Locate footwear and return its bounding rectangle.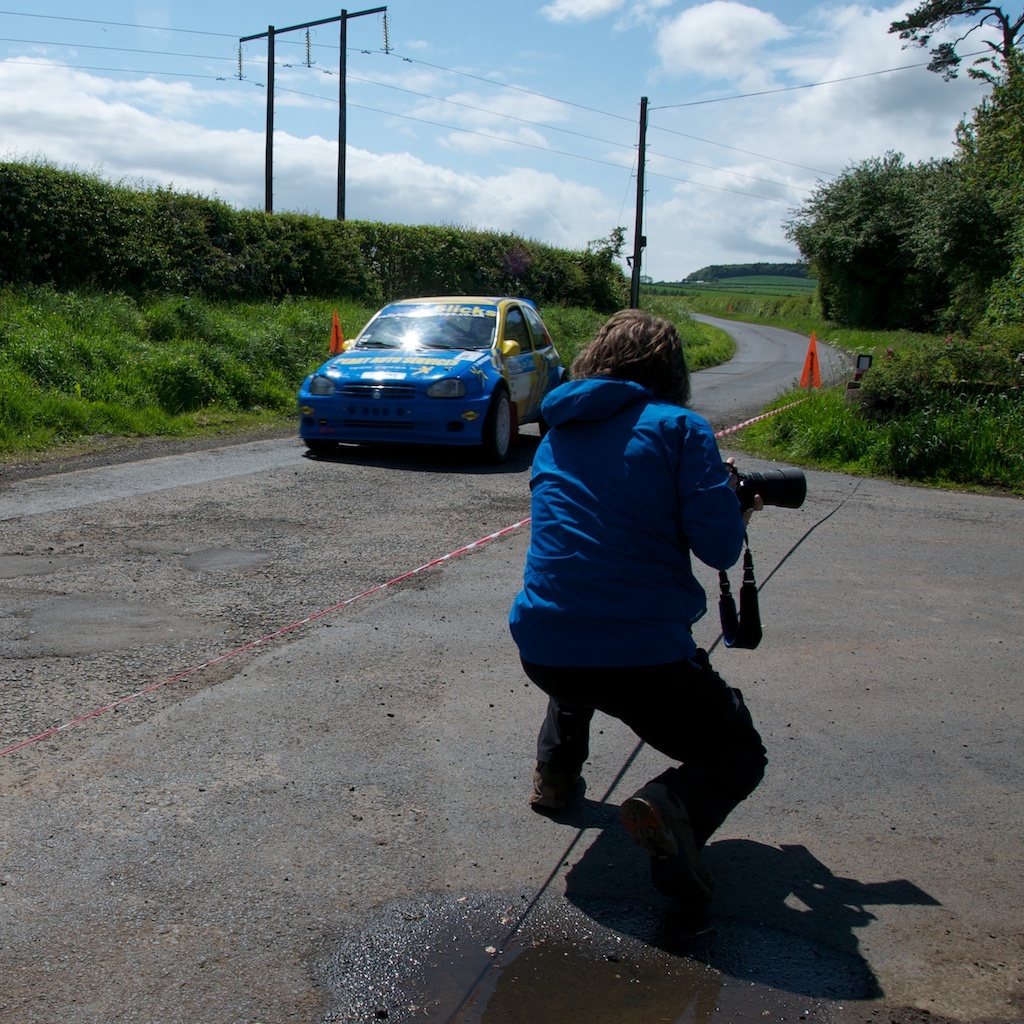
detection(526, 766, 590, 813).
